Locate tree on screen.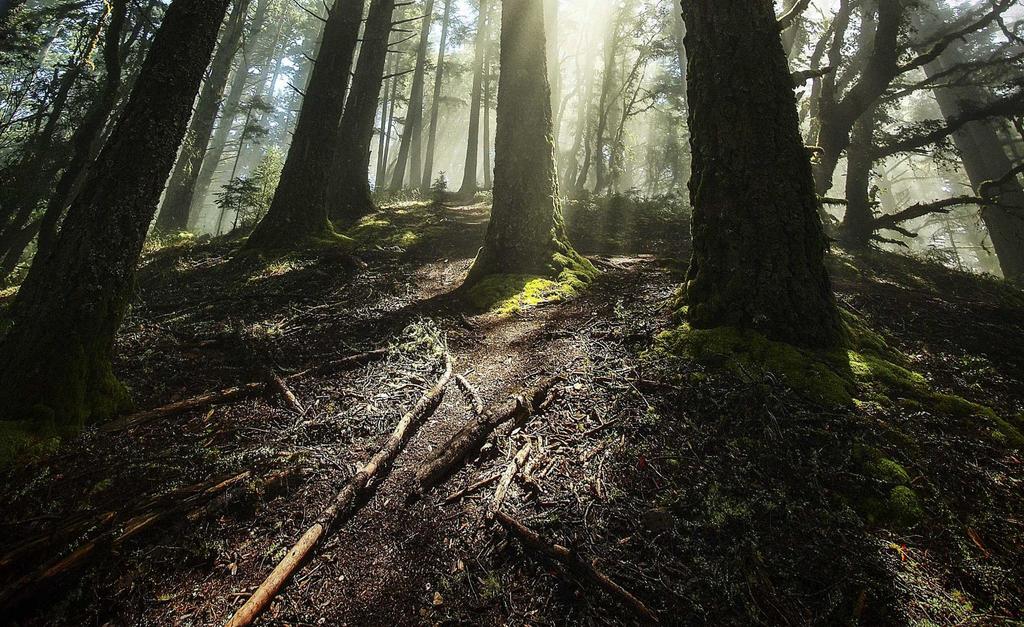
On screen at 145/0/312/236.
